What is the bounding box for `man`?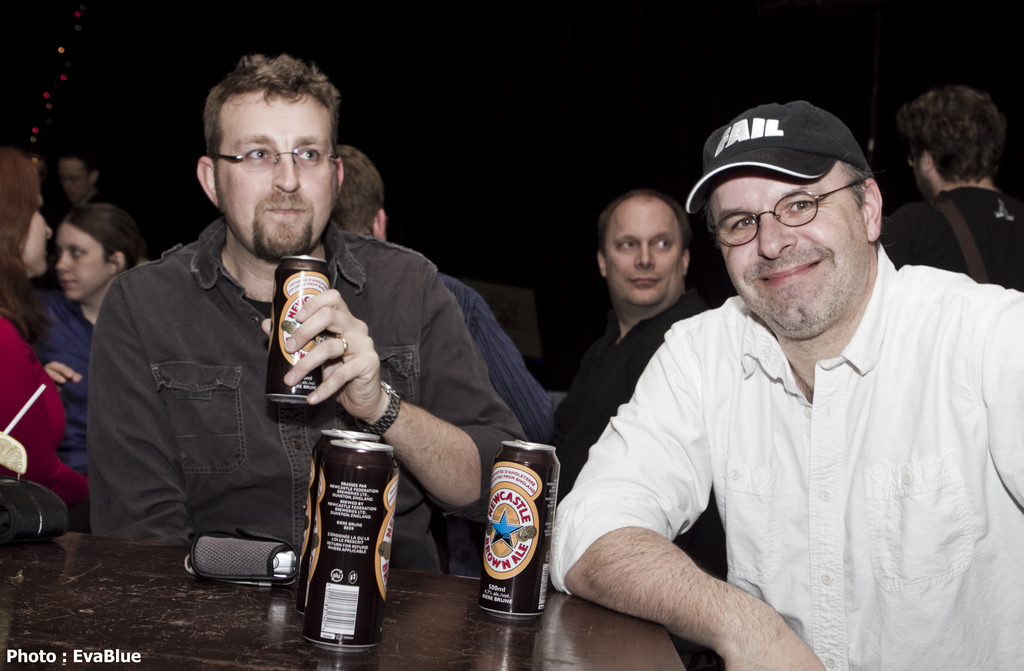
{"left": 876, "top": 86, "right": 1023, "bottom": 292}.
